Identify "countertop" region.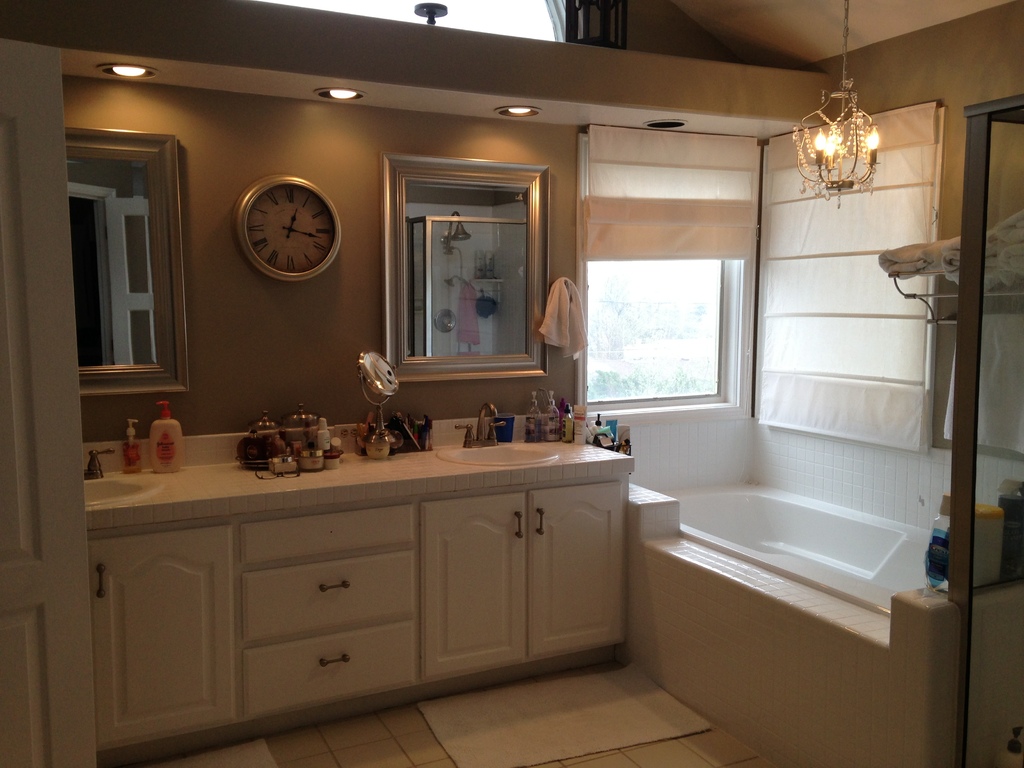
Region: left=82, top=431, right=633, bottom=531.
